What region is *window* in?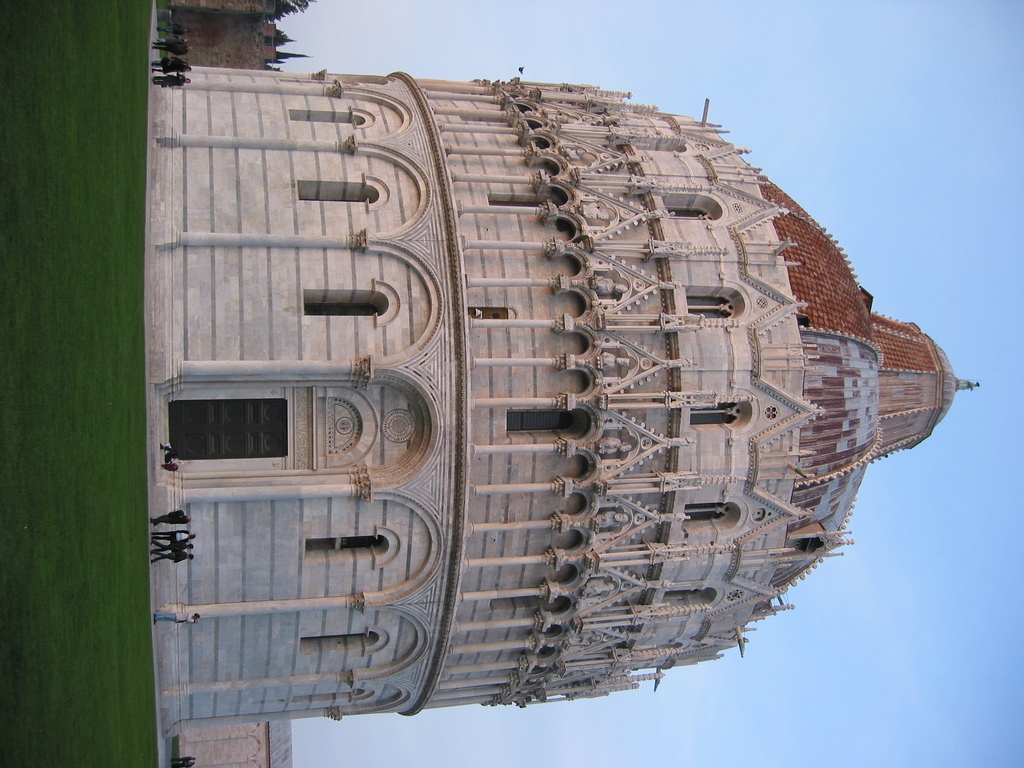
bbox=(304, 290, 388, 314).
